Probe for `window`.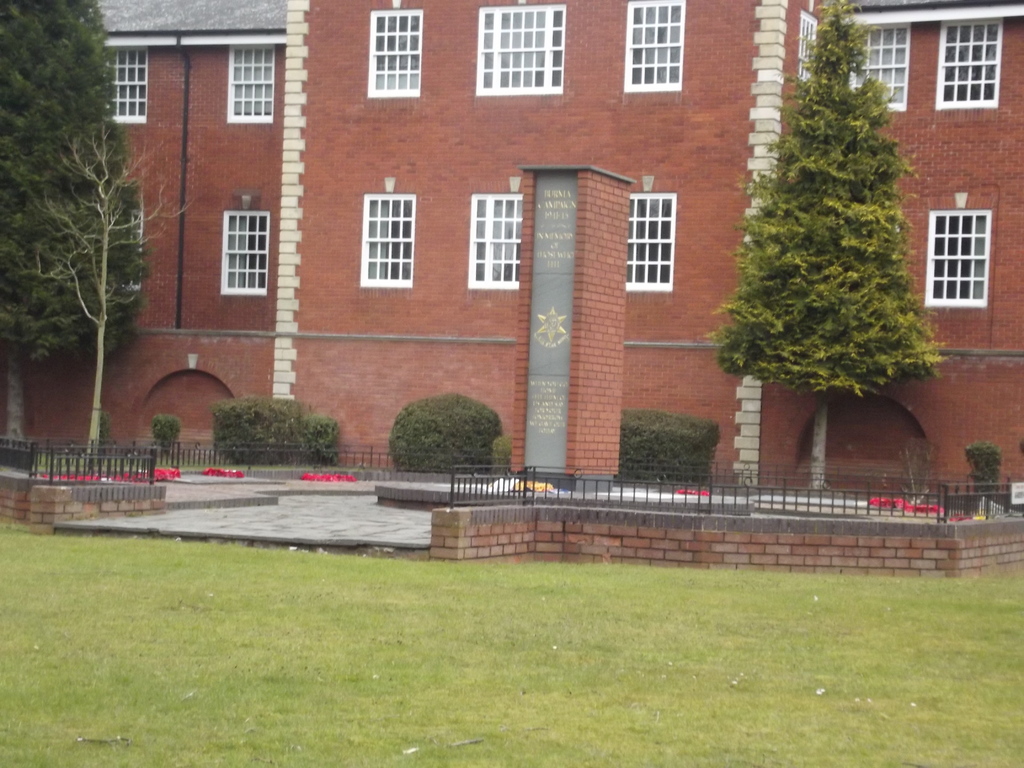
Probe result: (x1=365, y1=11, x2=425, y2=100).
